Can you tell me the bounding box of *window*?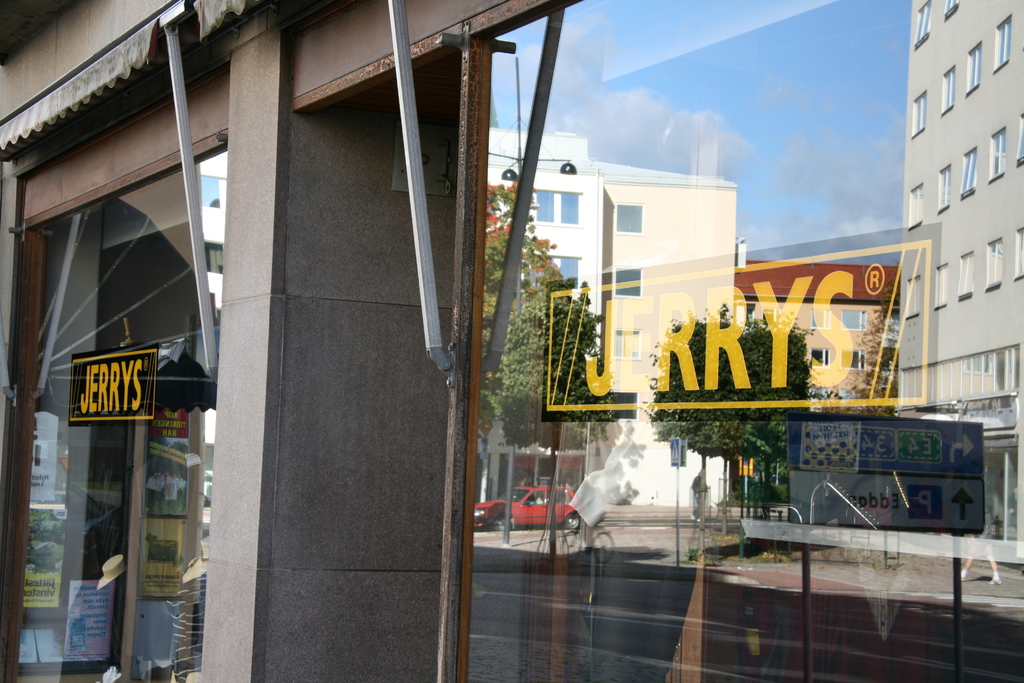
[left=964, top=34, right=986, bottom=81].
